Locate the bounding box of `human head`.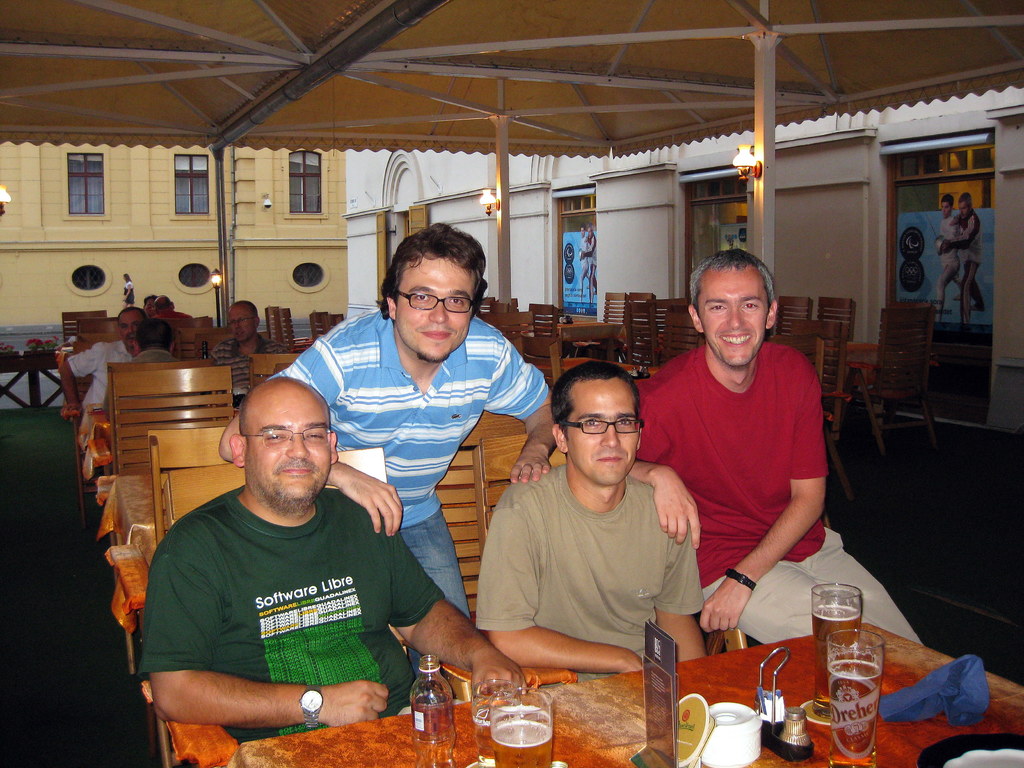
Bounding box: <box>690,248,777,368</box>.
